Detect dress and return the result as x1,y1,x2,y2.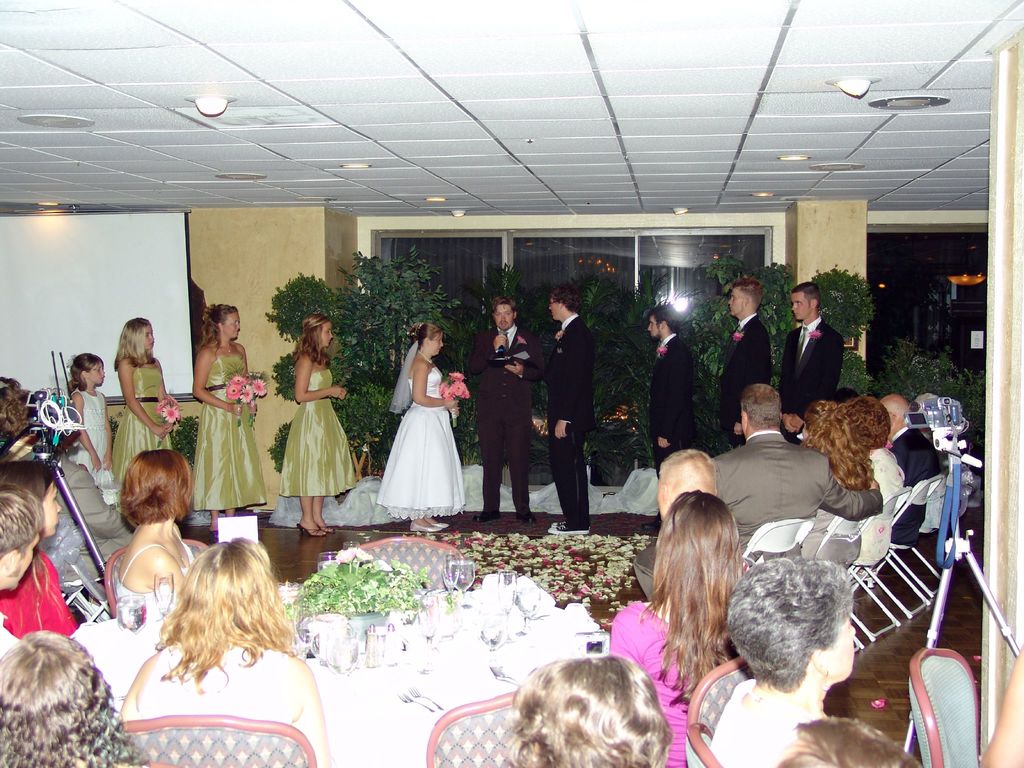
97,529,206,616.
